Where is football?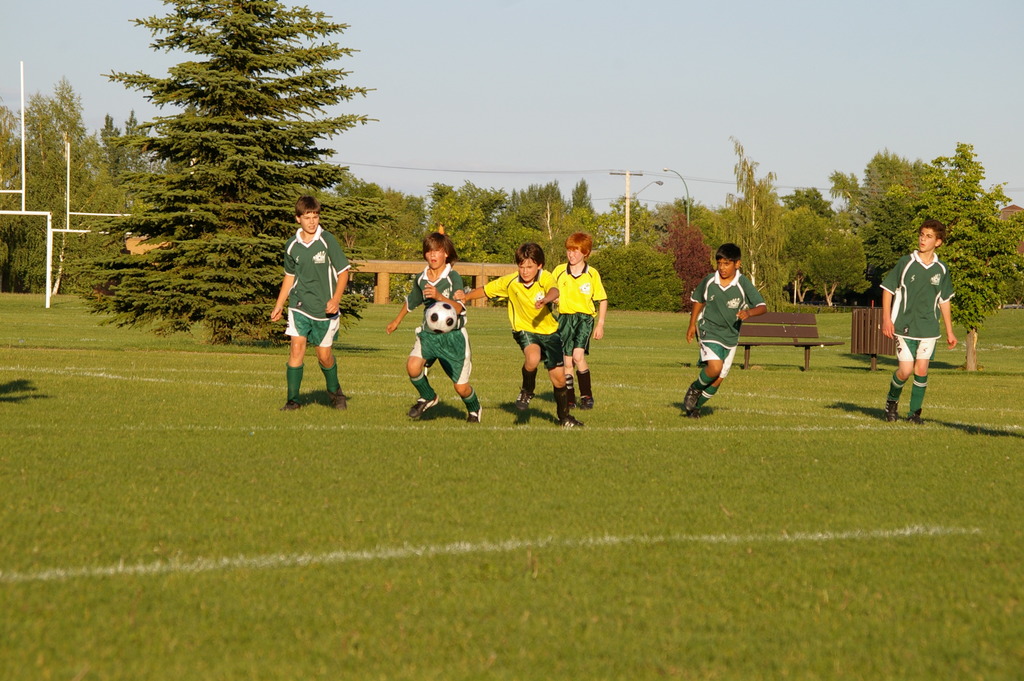
426,296,460,333.
